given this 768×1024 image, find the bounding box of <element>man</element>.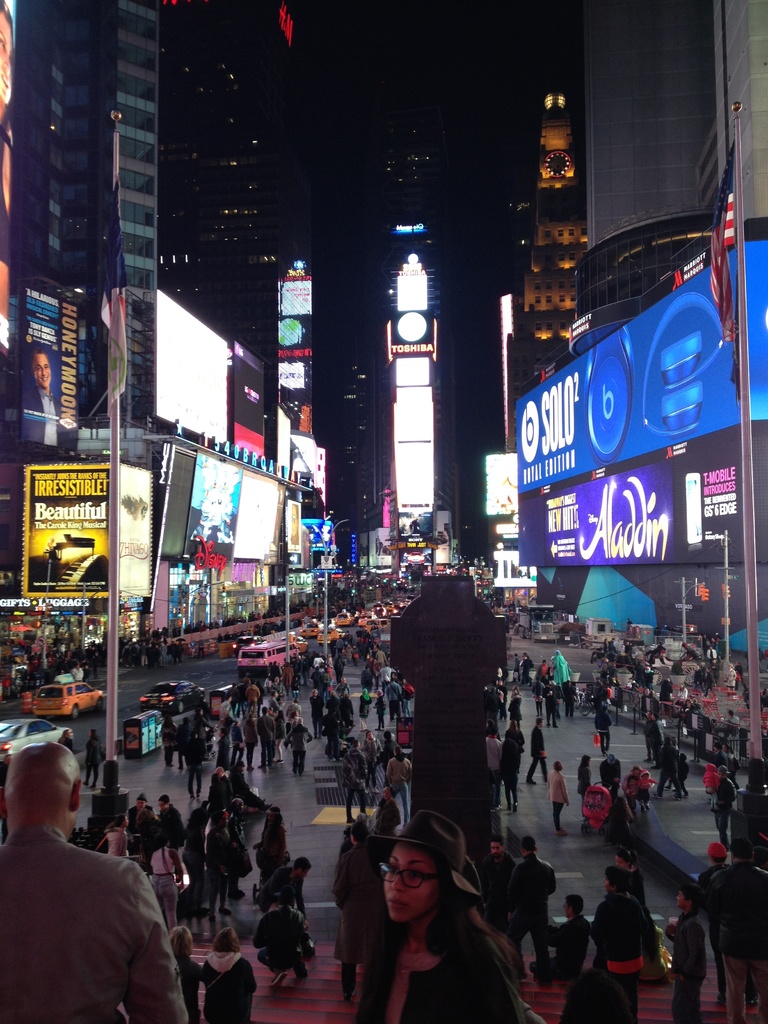
487 725 501 818.
